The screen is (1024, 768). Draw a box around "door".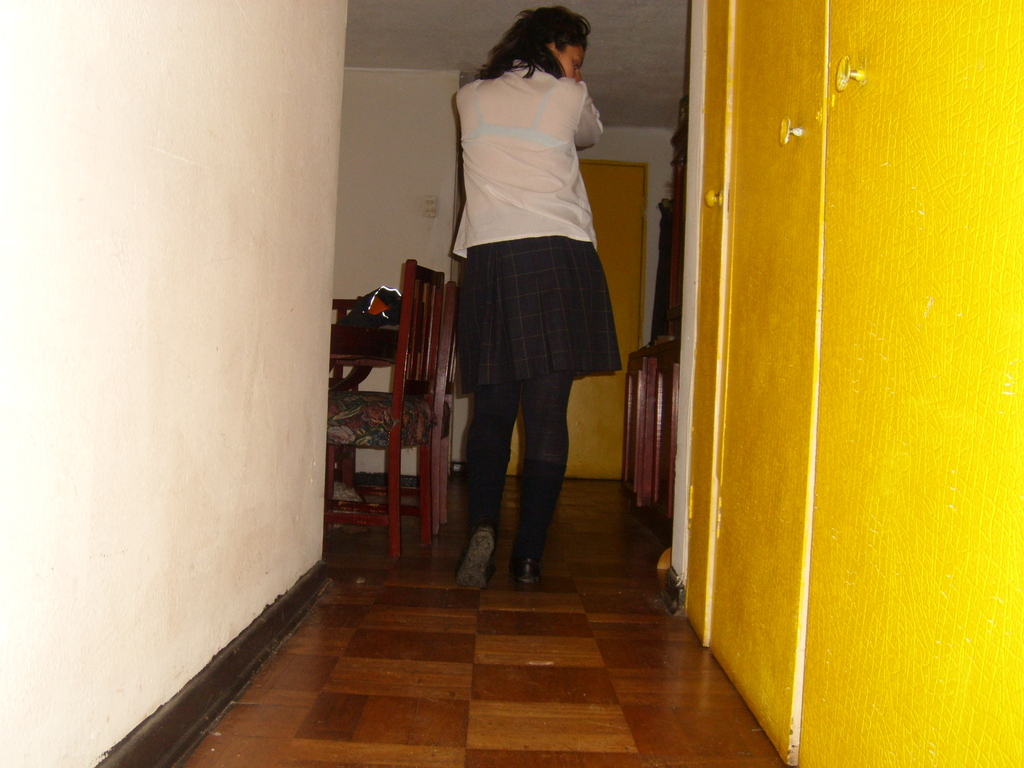
{"left": 502, "top": 157, "right": 642, "bottom": 472}.
